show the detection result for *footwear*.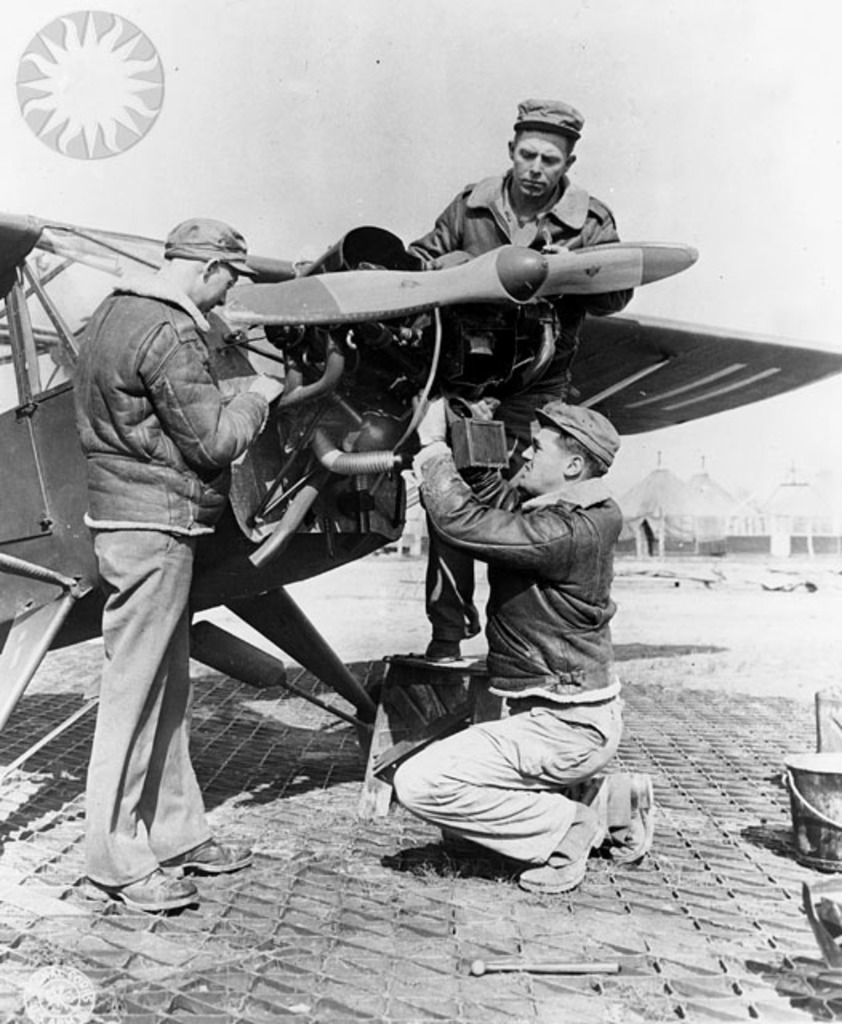
select_region(429, 638, 458, 661).
